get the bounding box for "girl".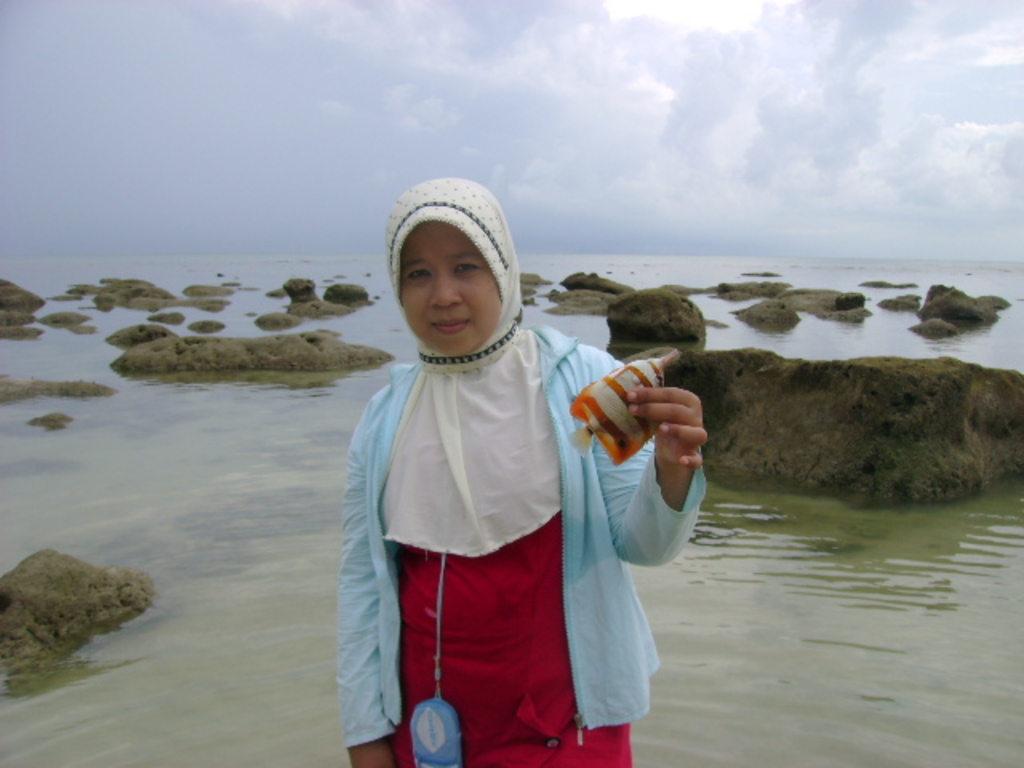
region(336, 174, 710, 766).
